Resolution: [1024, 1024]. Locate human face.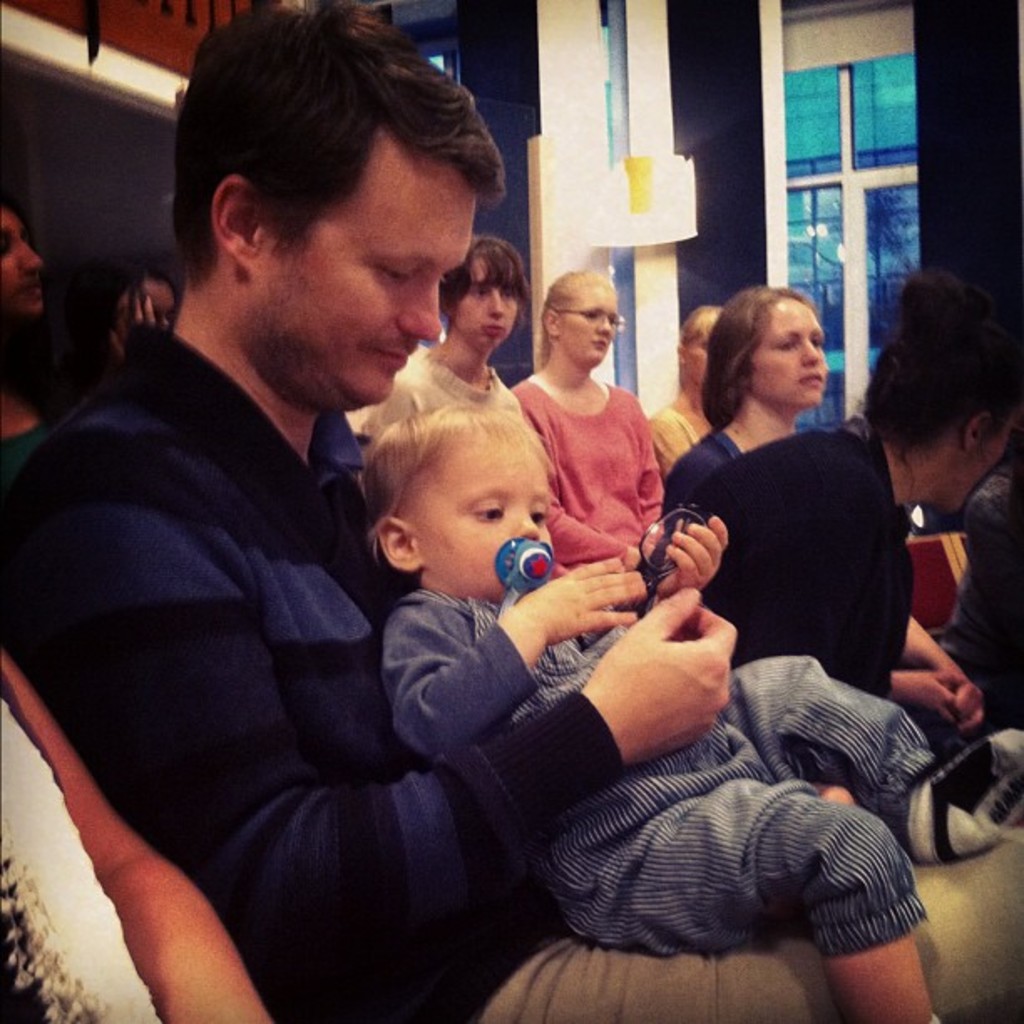
region(564, 283, 622, 365).
